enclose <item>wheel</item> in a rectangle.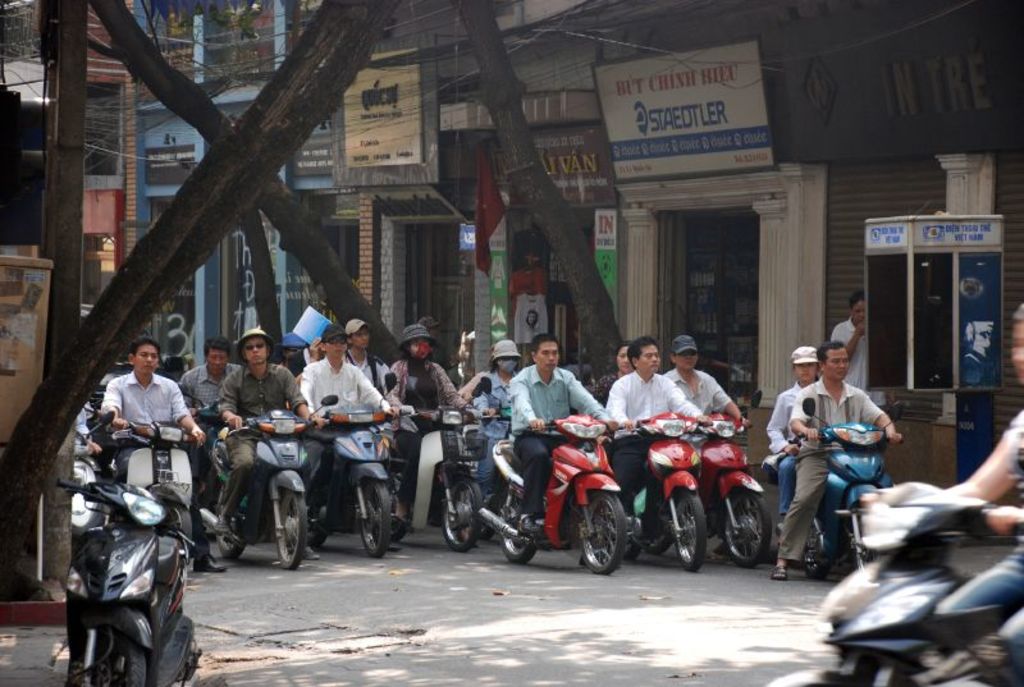
l=645, t=523, r=669, b=553.
